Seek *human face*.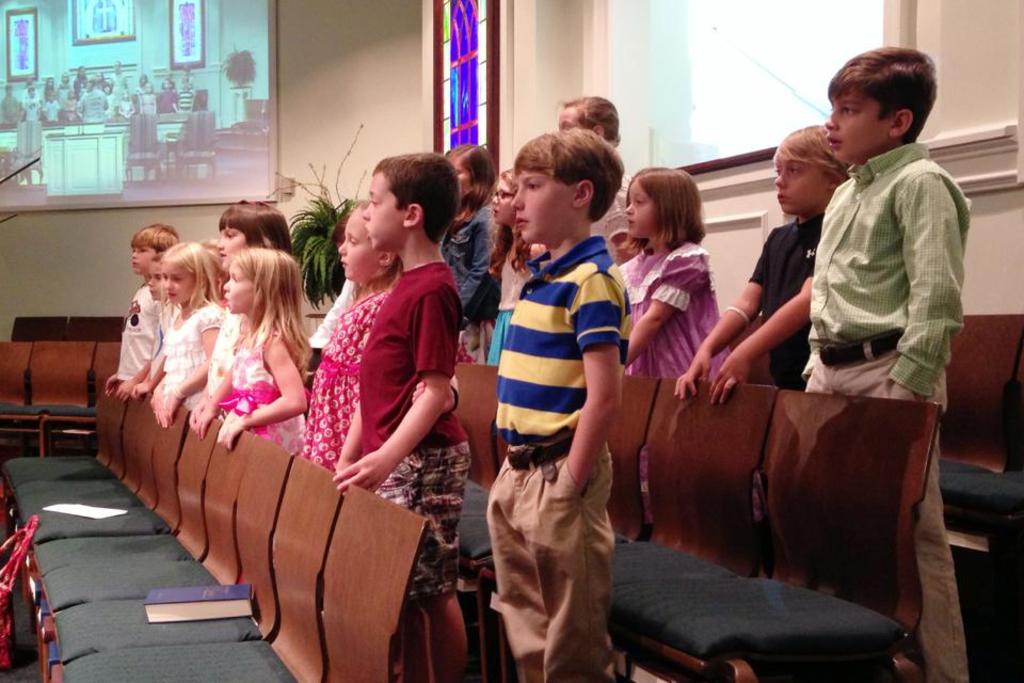
locate(624, 177, 661, 237).
